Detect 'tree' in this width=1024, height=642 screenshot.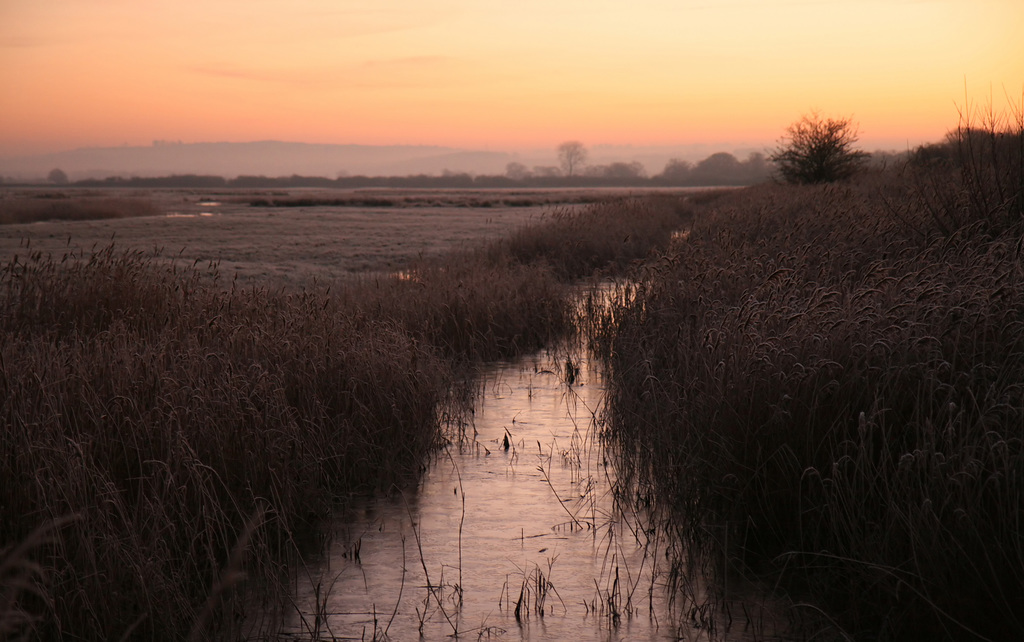
Detection: <box>559,138,586,176</box>.
